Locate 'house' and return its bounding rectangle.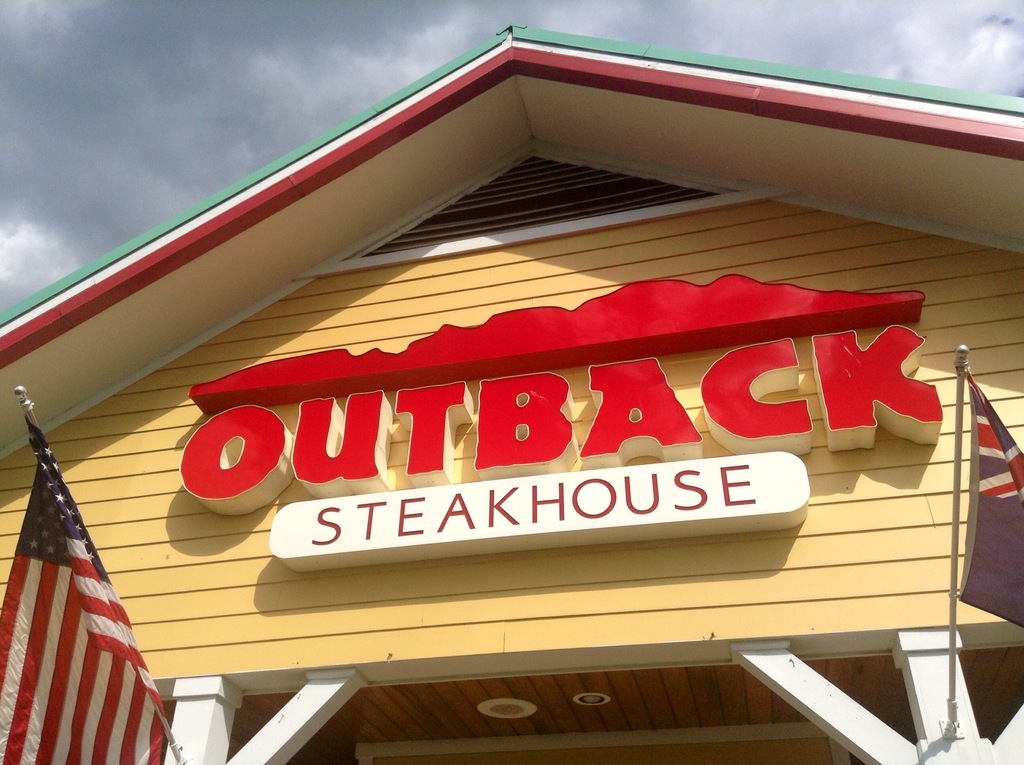
detection(0, 19, 1023, 764).
